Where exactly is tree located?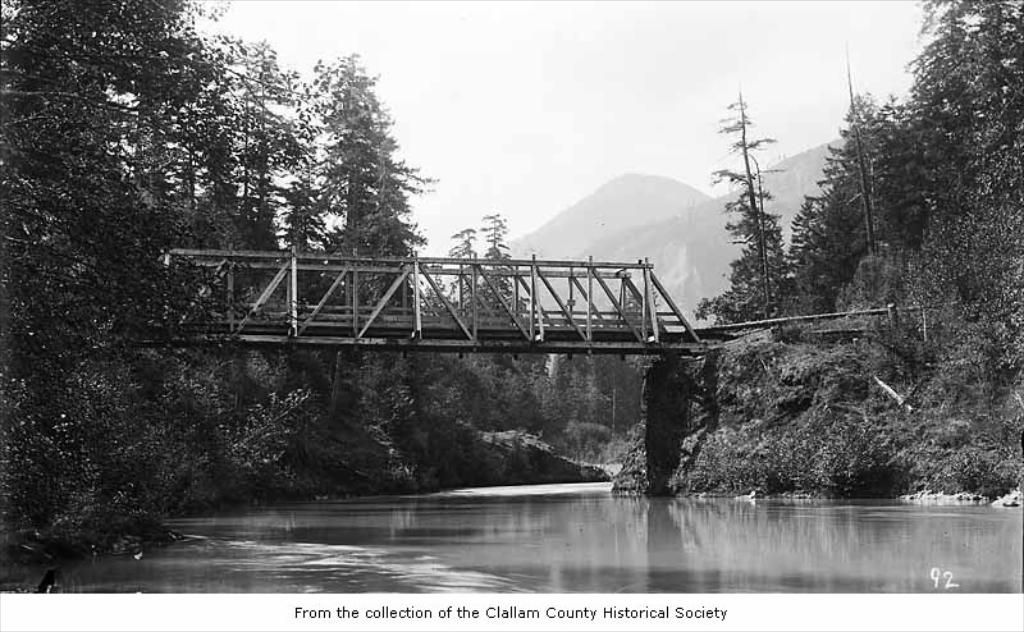
Its bounding box is box(0, 0, 247, 560).
